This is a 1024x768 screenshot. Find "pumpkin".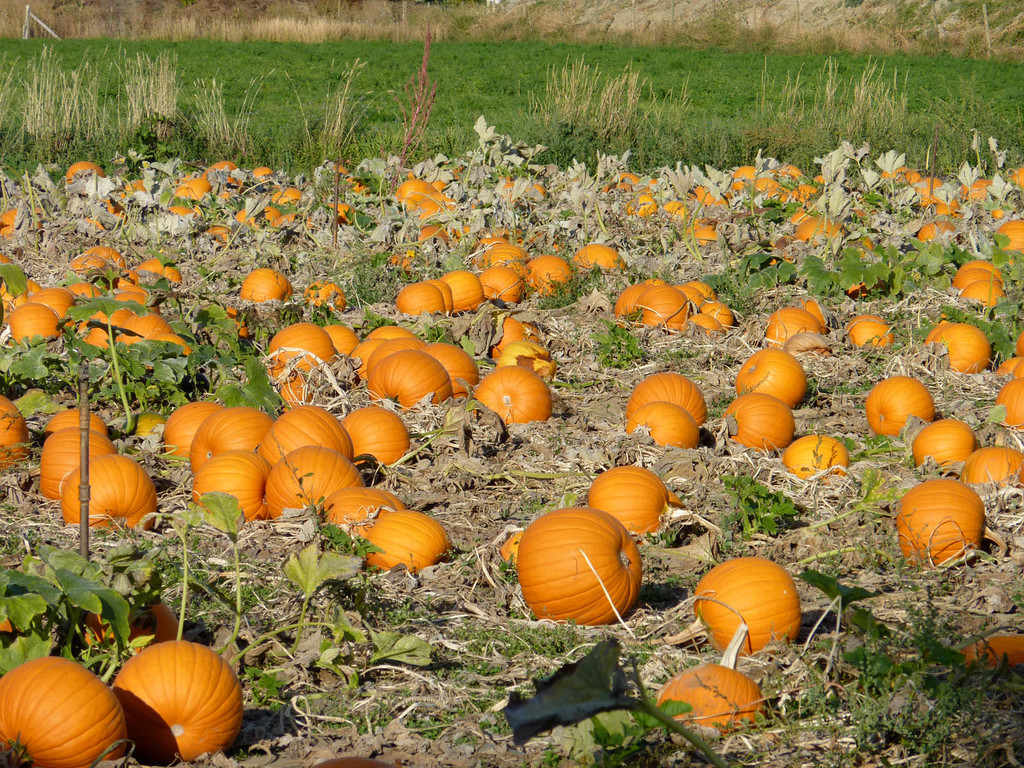
Bounding box: (468,364,555,432).
